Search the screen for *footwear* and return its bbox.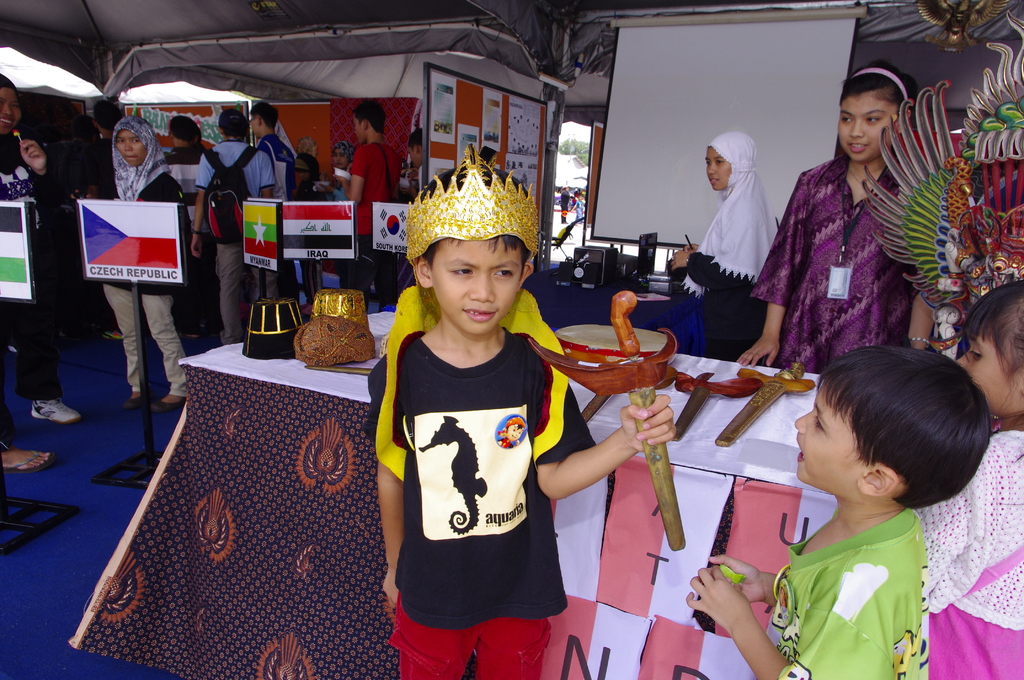
Found: <region>120, 391, 141, 408</region>.
